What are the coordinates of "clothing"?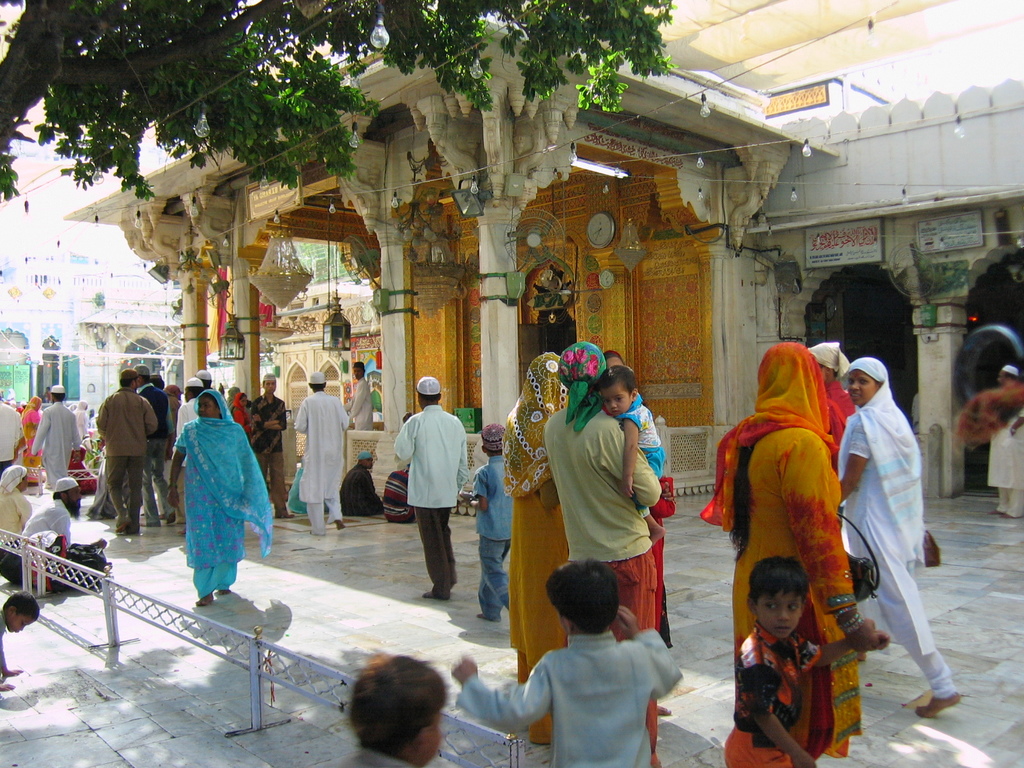
bbox=[720, 623, 815, 761].
